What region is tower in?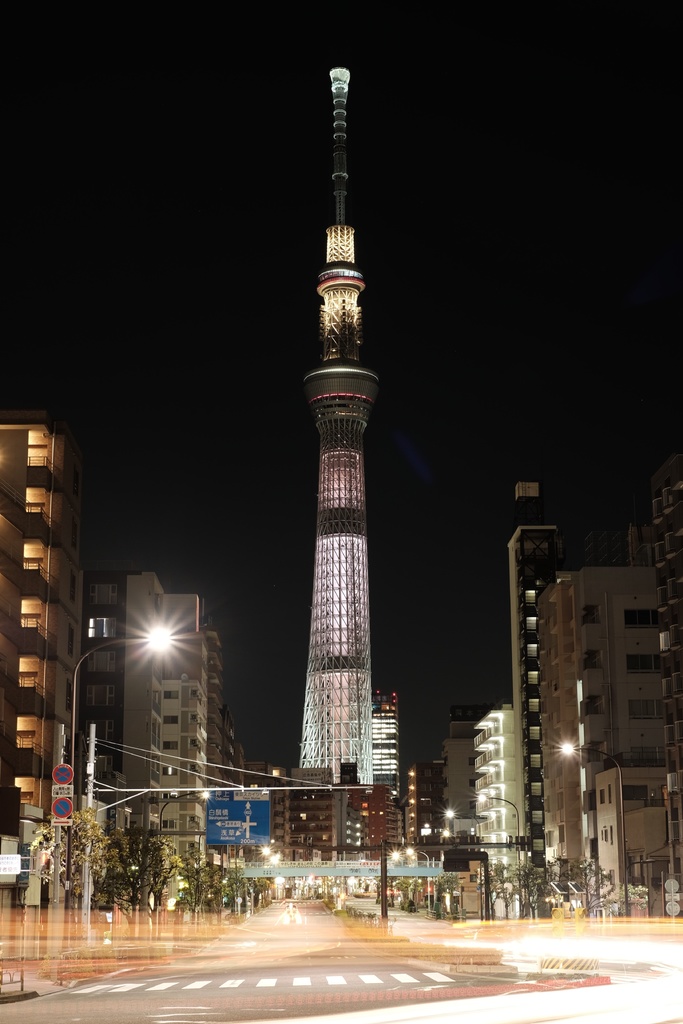
locate(87, 556, 252, 876).
